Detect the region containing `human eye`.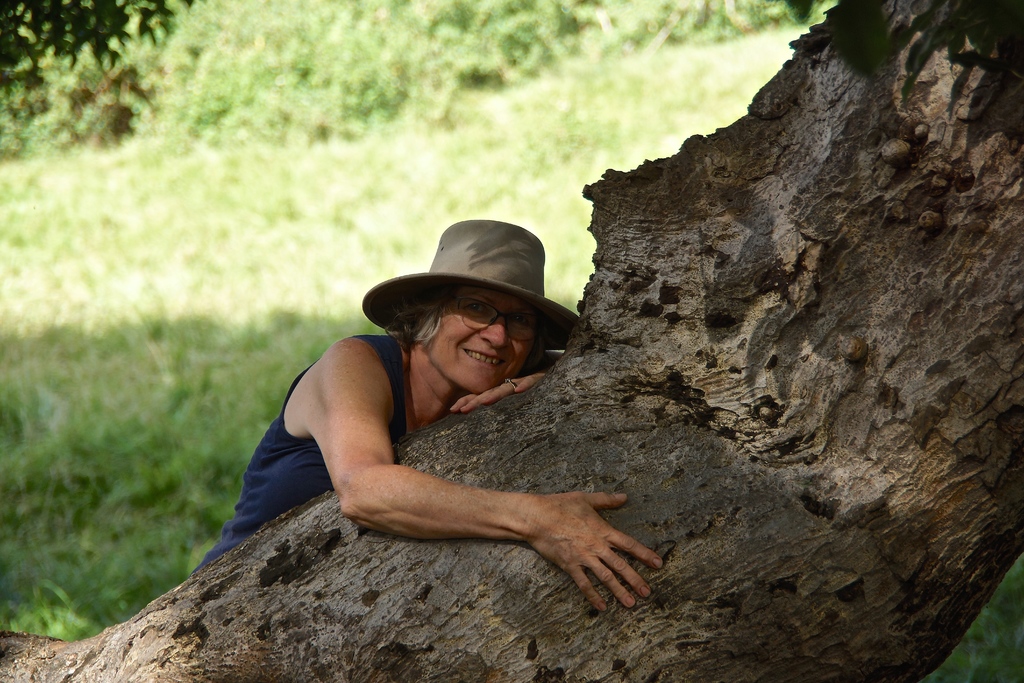
bbox=(461, 300, 487, 316).
